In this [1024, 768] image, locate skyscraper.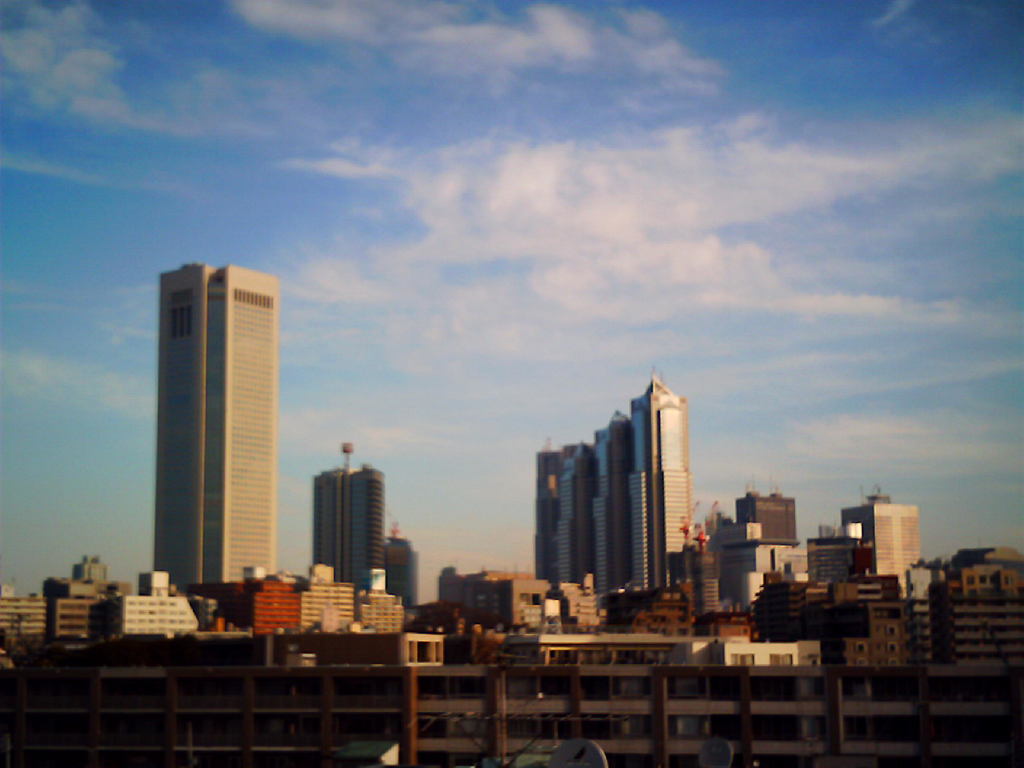
Bounding box: (x1=305, y1=442, x2=384, y2=601).
